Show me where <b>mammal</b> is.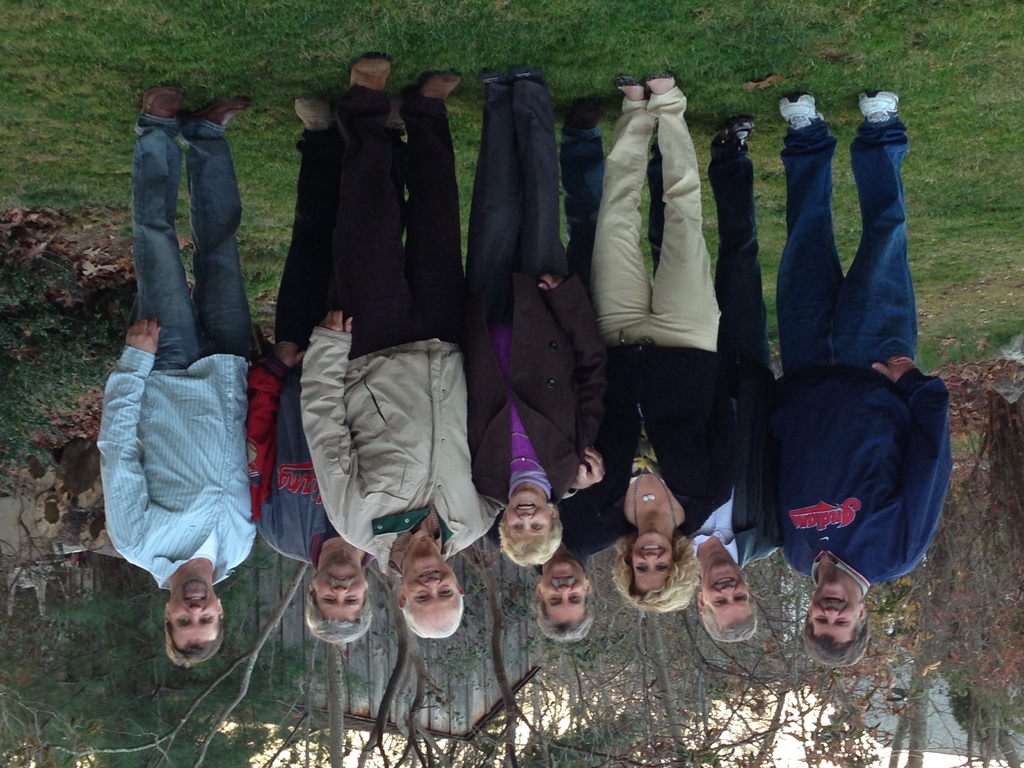
<b>mammal</b> is at pyautogui.locateOnScreen(684, 115, 787, 646).
